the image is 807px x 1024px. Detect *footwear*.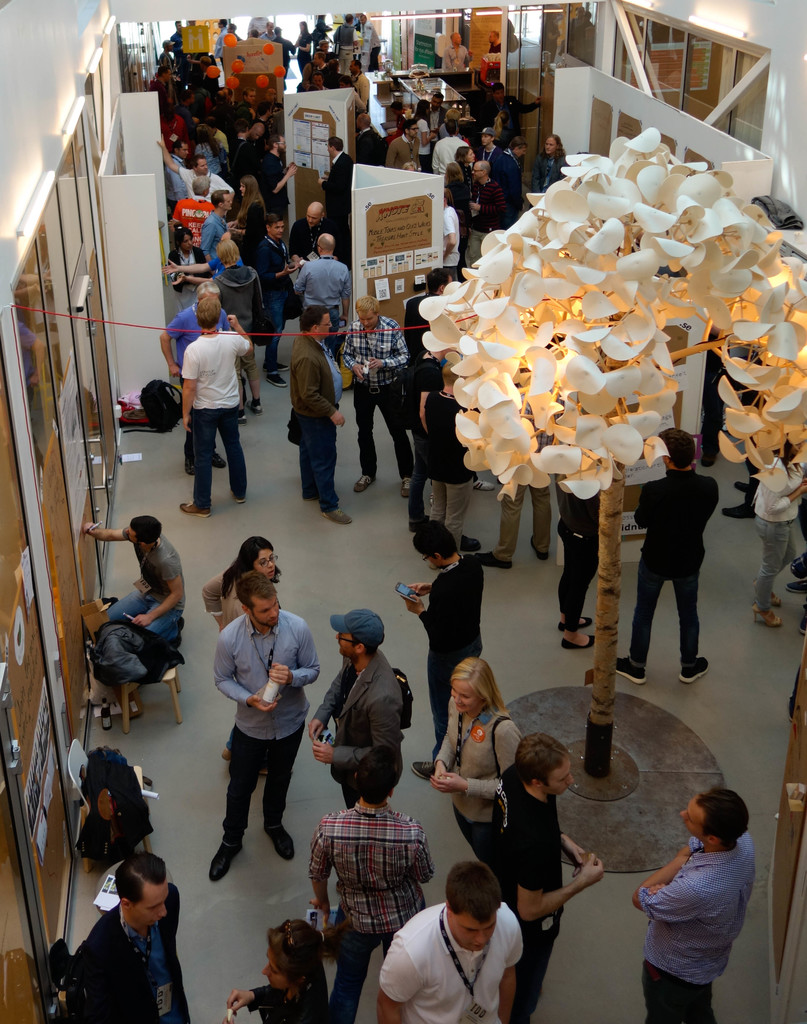
Detection: 749, 605, 788, 630.
